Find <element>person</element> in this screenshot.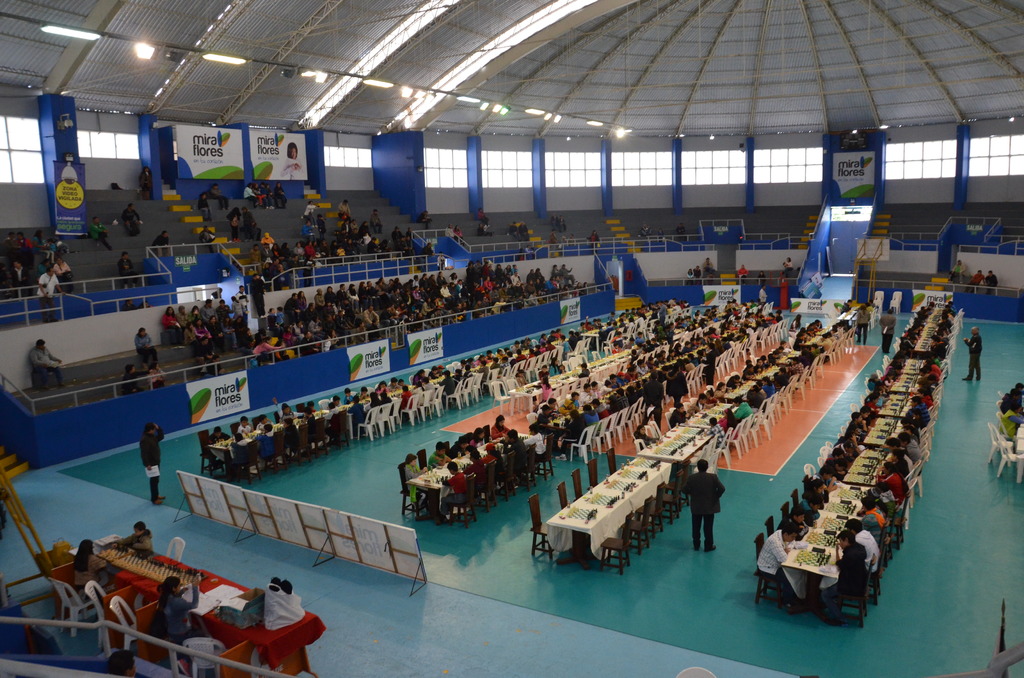
The bounding box for <element>person</element> is 236:284:248:324.
